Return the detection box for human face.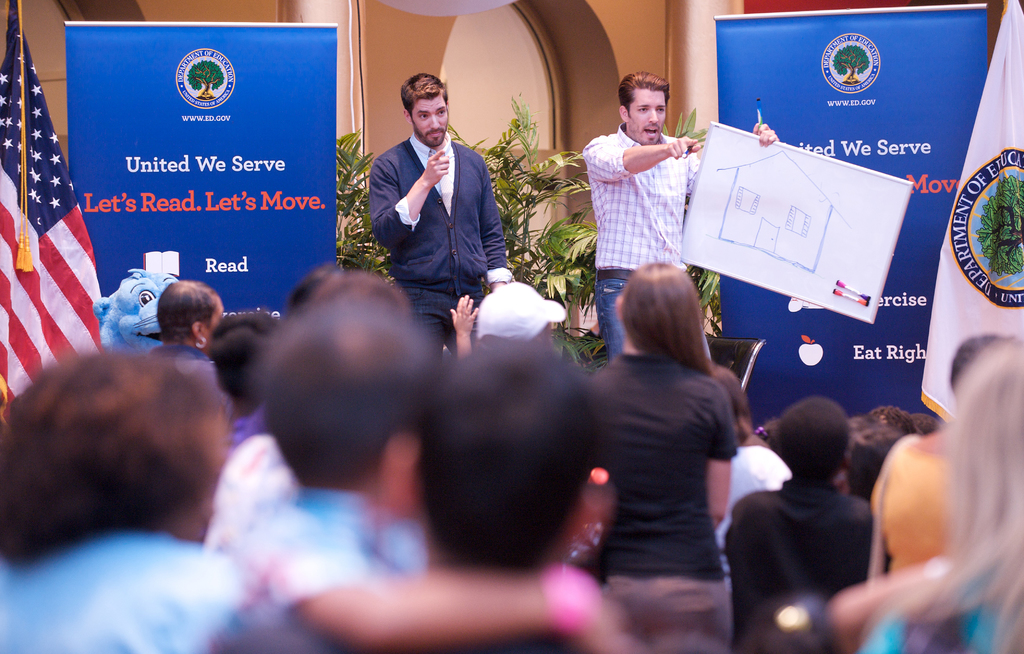
detection(626, 91, 664, 143).
